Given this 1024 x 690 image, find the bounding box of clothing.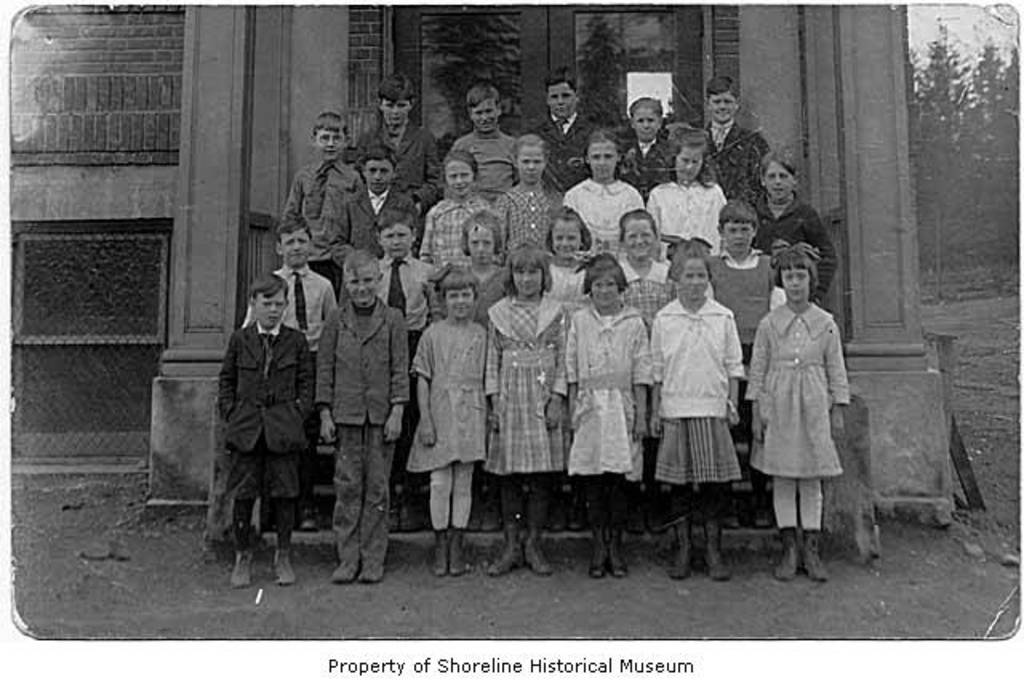
bbox(557, 299, 654, 480).
